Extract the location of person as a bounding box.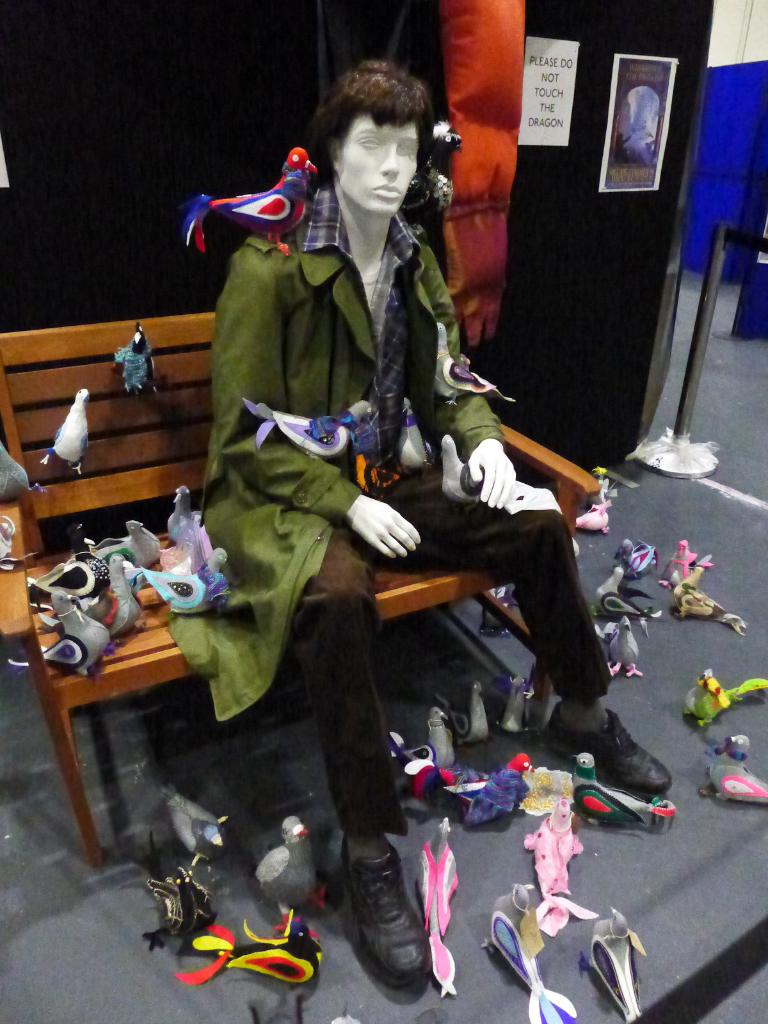
(x1=207, y1=67, x2=577, y2=932).
